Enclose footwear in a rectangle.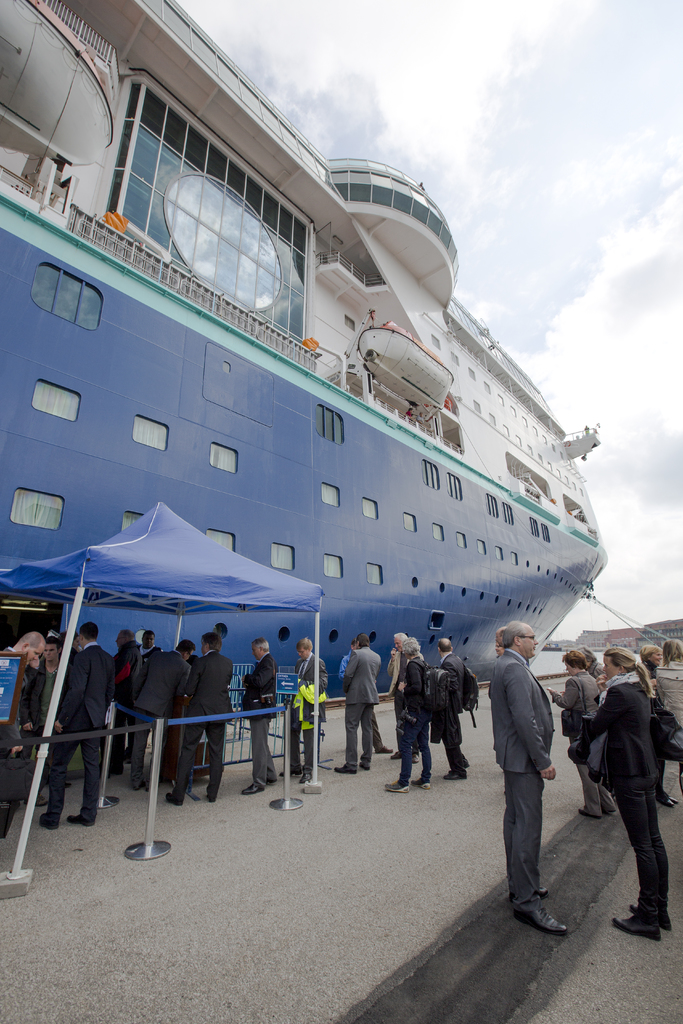
region(64, 781, 71, 793).
